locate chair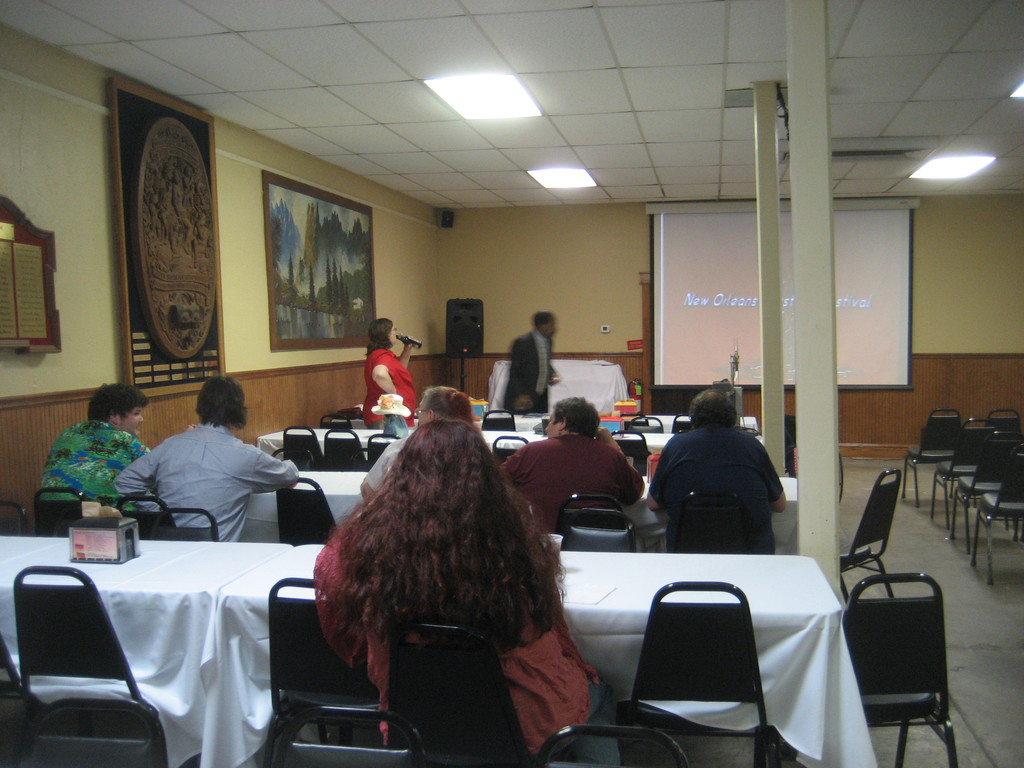
(257,572,402,767)
